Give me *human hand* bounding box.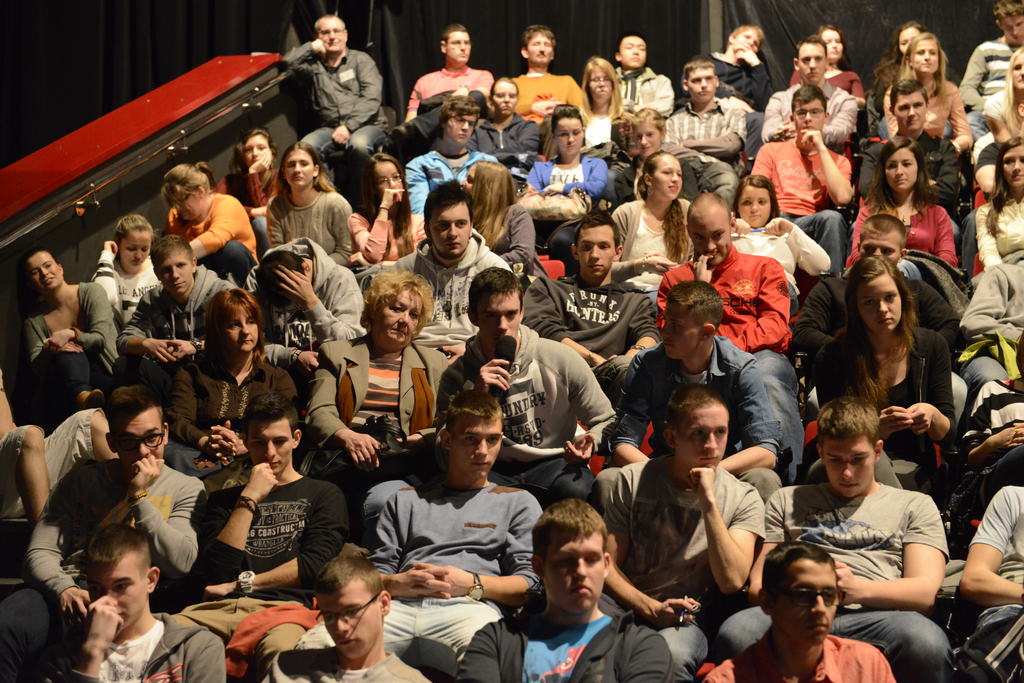
left=308, top=38, right=332, bottom=61.
